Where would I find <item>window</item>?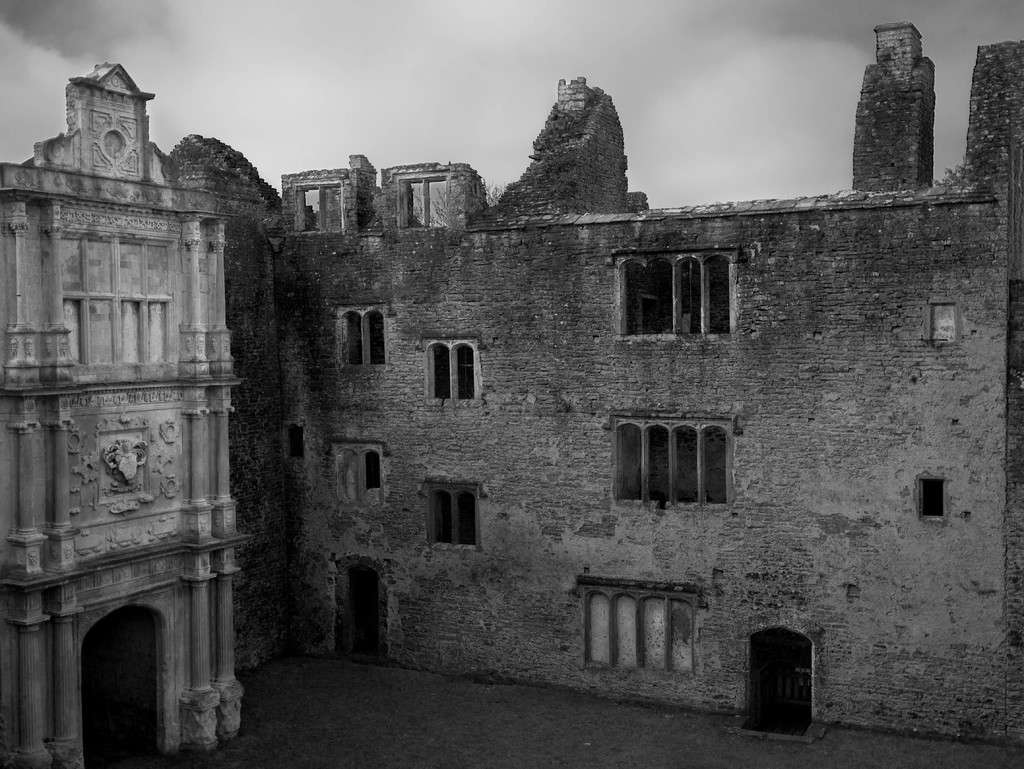
At crop(627, 408, 735, 492).
